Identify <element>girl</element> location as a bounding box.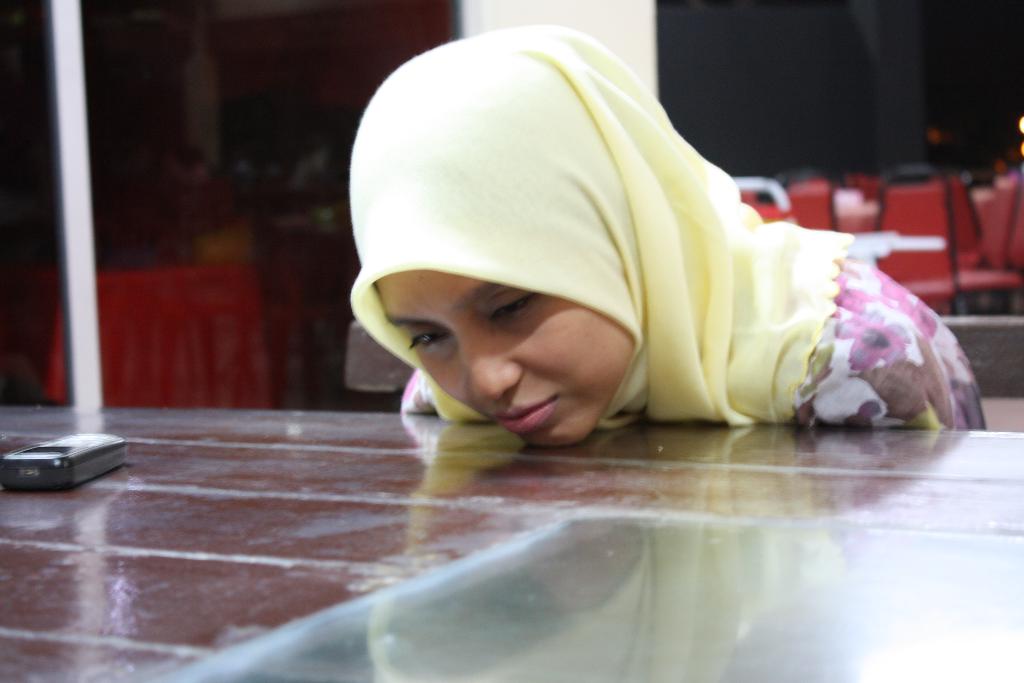
box(345, 26, 986, 450).
